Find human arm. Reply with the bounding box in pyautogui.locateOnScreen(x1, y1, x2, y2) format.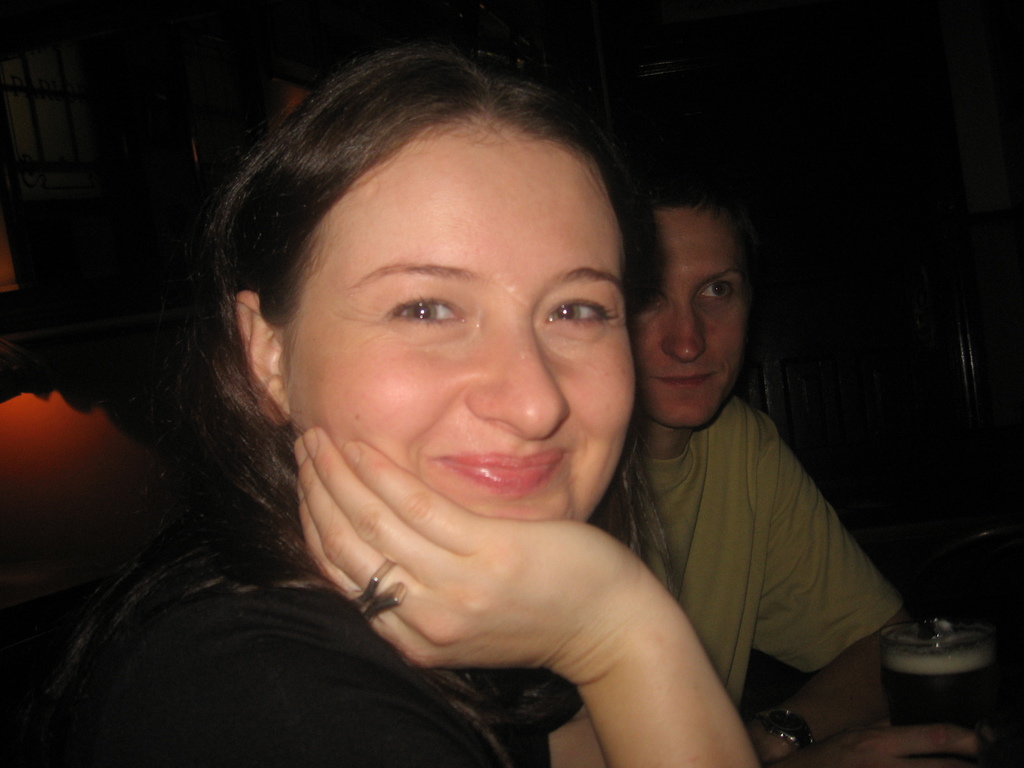
pyautogui.locateOnScreen(774, 436, 915, 735).
